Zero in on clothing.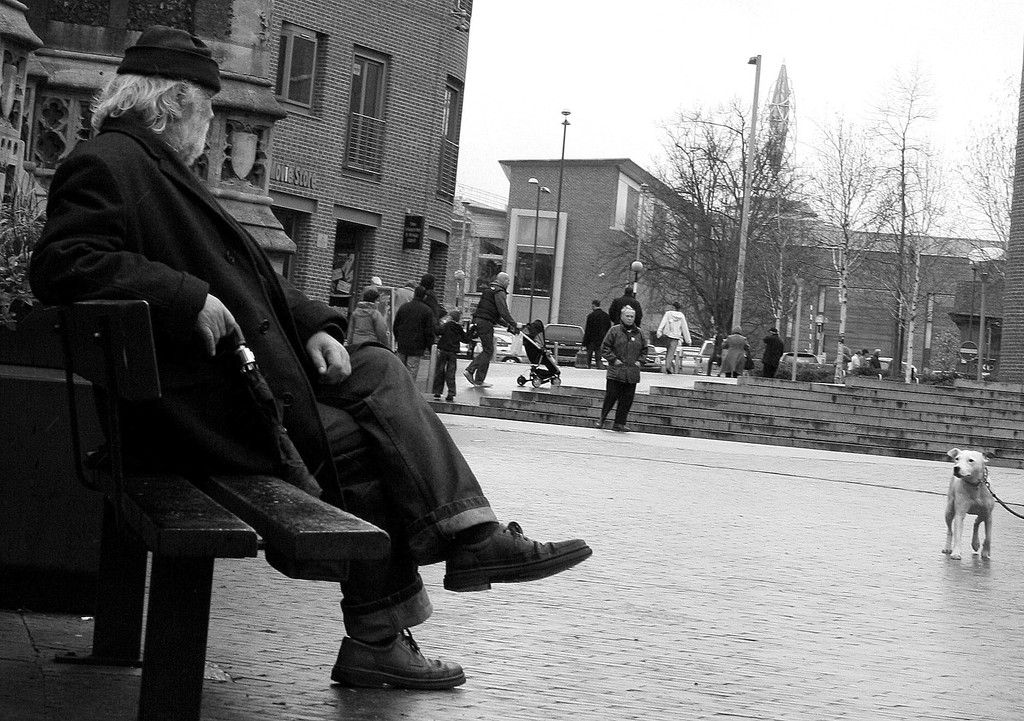
Zeroed in: (x1=658, y1=305, x2=691, y2=366).
